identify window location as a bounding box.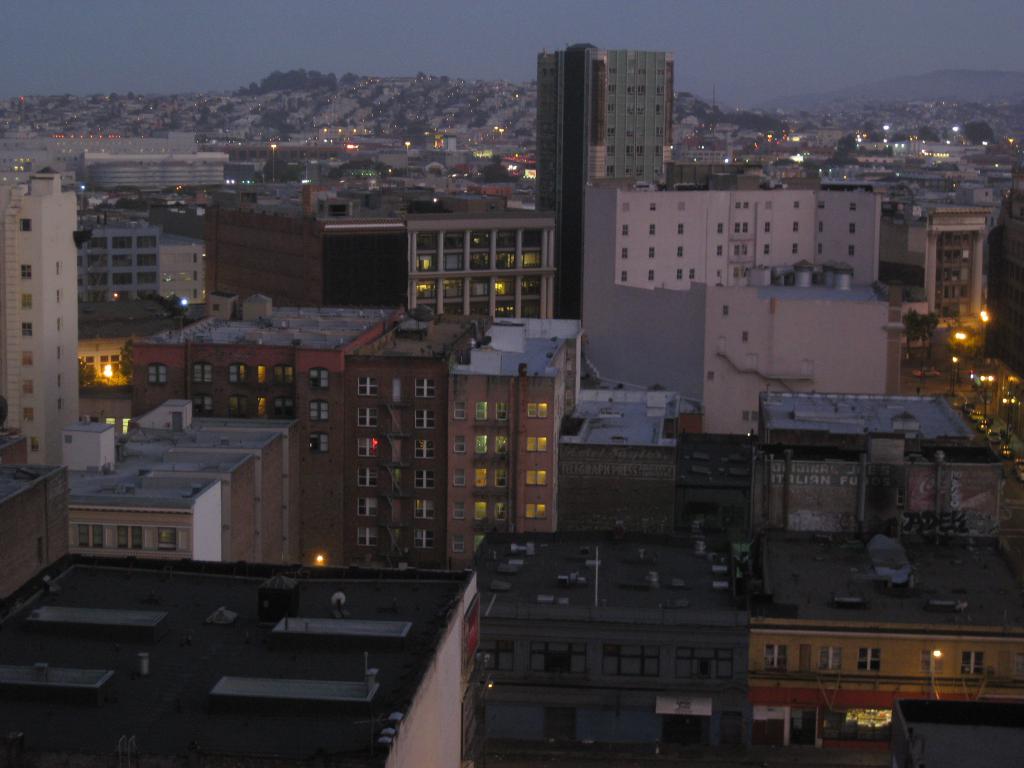
l=475, t=400, r=488, b=422.
